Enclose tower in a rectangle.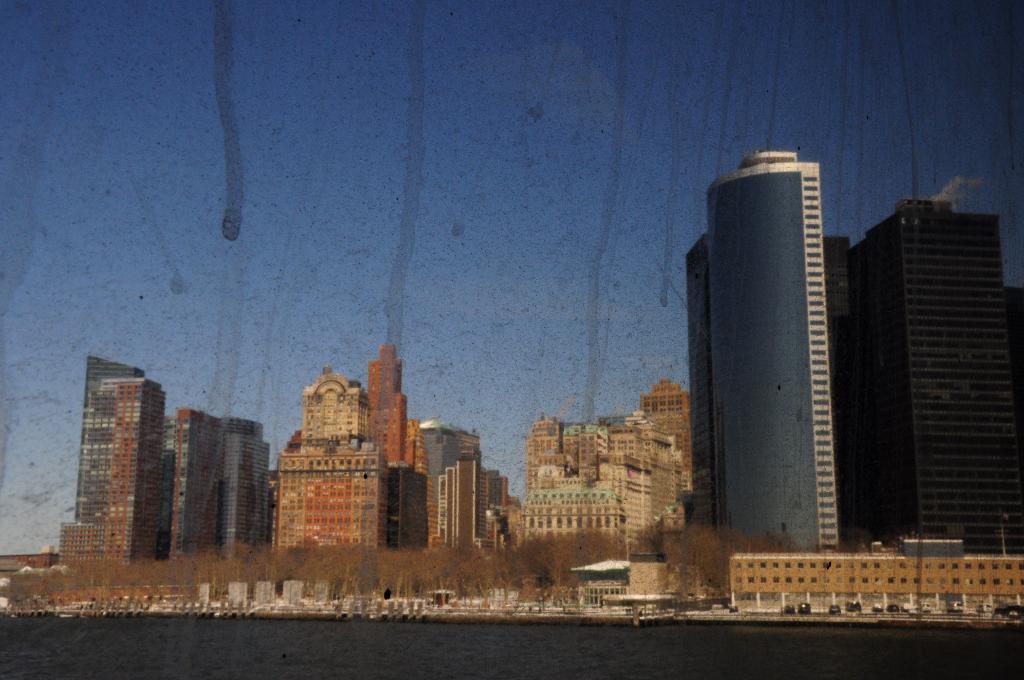
{"x1": 362, "y1": 348, "x2": 504, "y2": 554}.
